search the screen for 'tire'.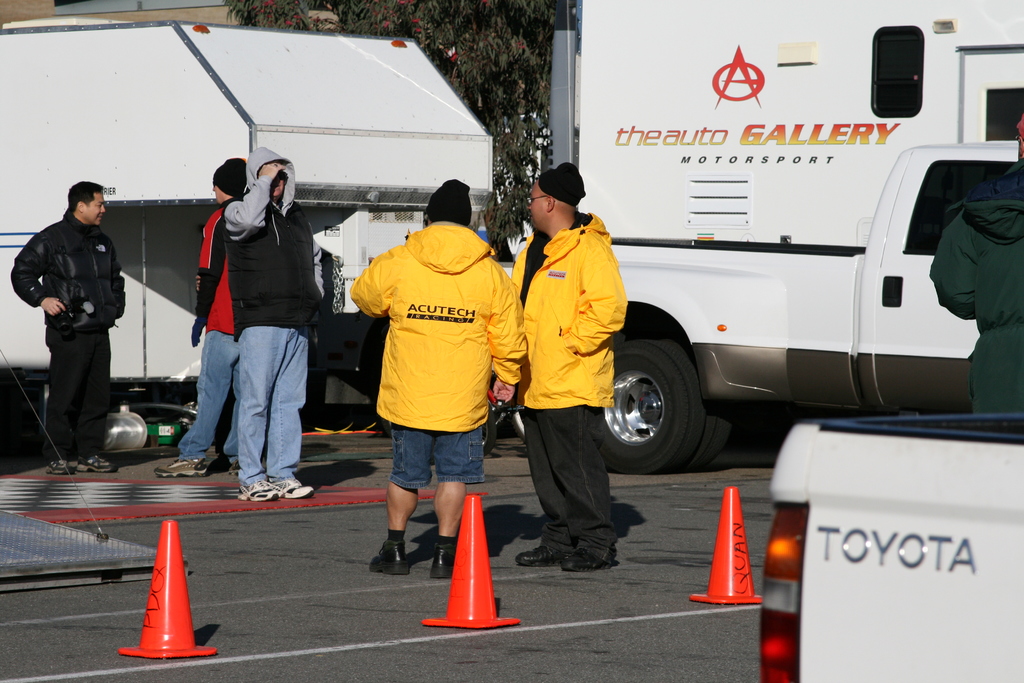
Found at locate(591, 340, 703, 472).
